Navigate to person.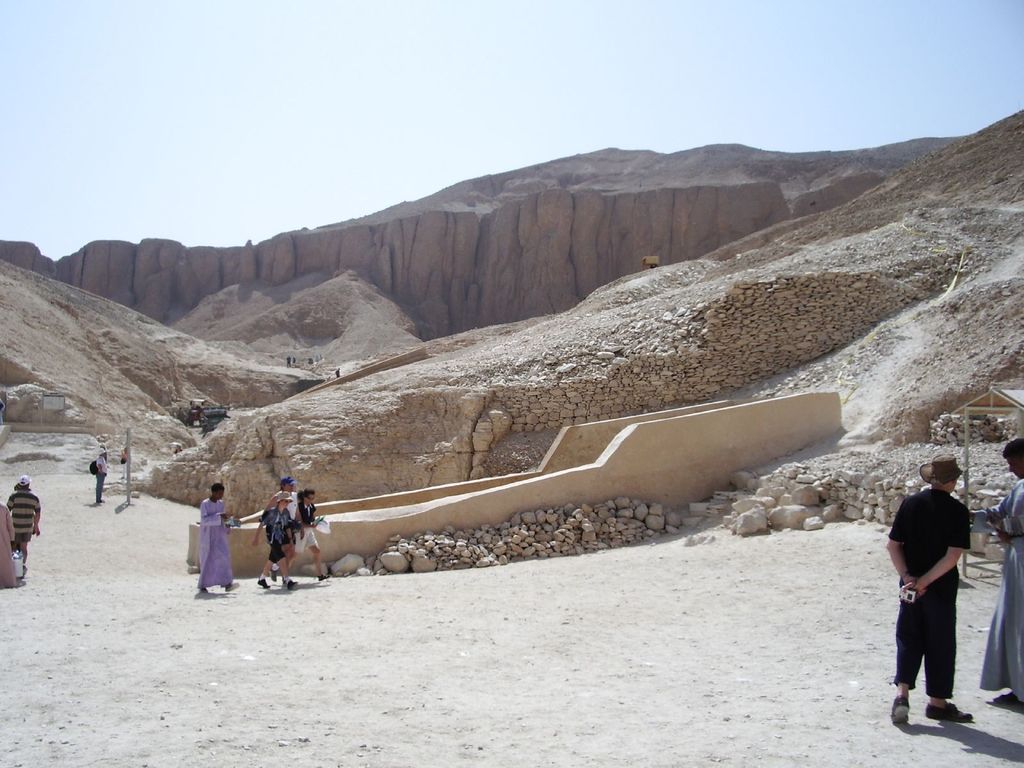
Navigation target: select_region(900, 449, 987, 724).
